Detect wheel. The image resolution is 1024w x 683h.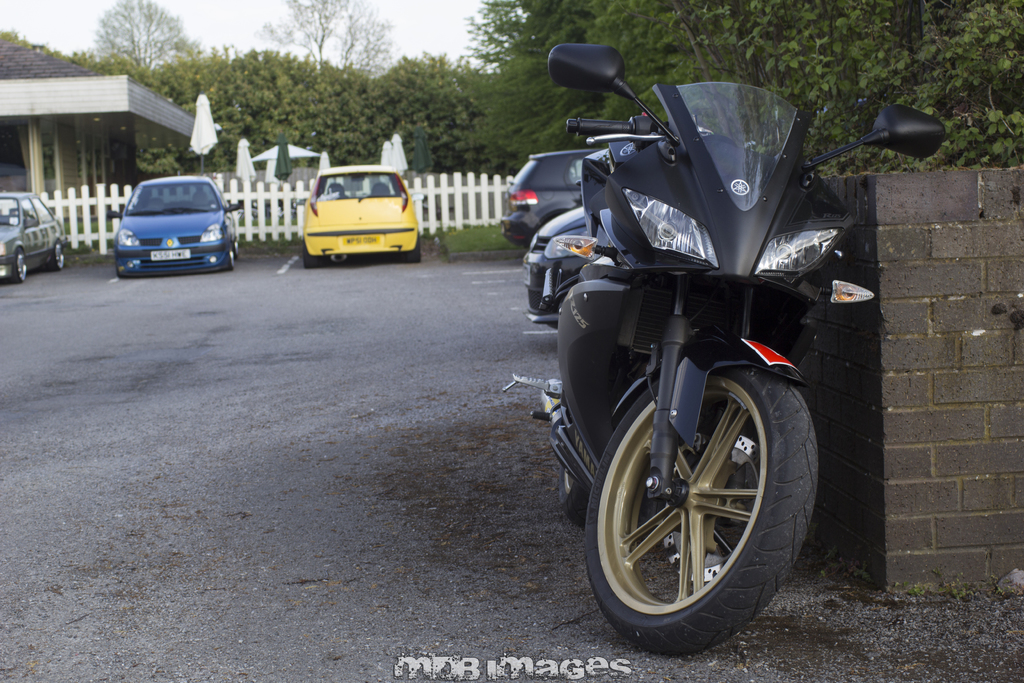
(x1=56, y1=243, x2=67, y2=270).
